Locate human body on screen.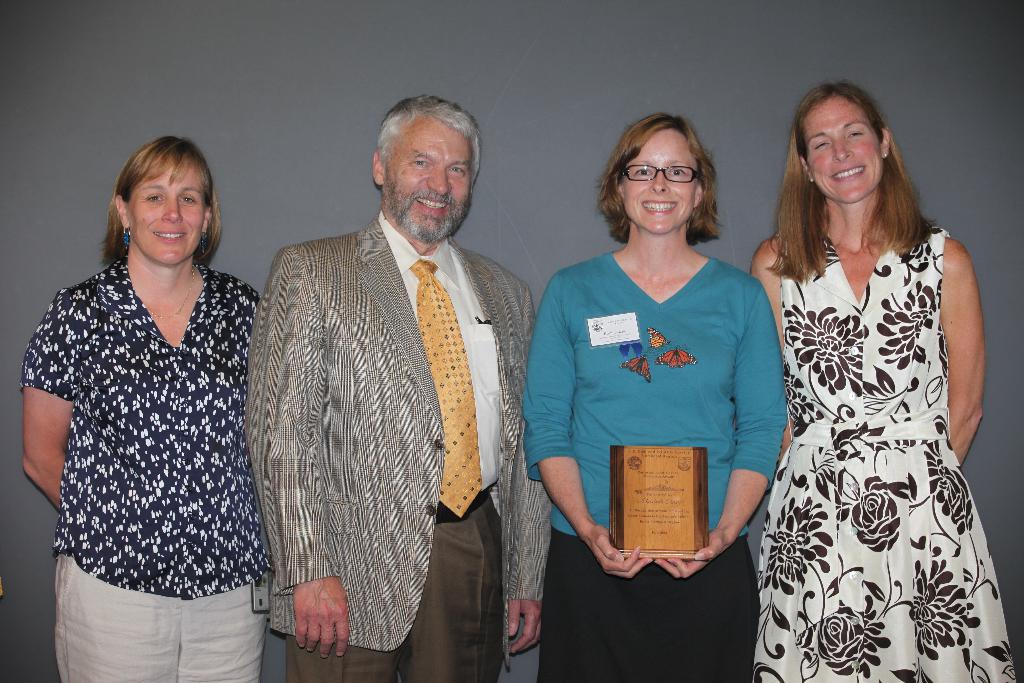
On screen at <box>243,210,540,682</box>.
